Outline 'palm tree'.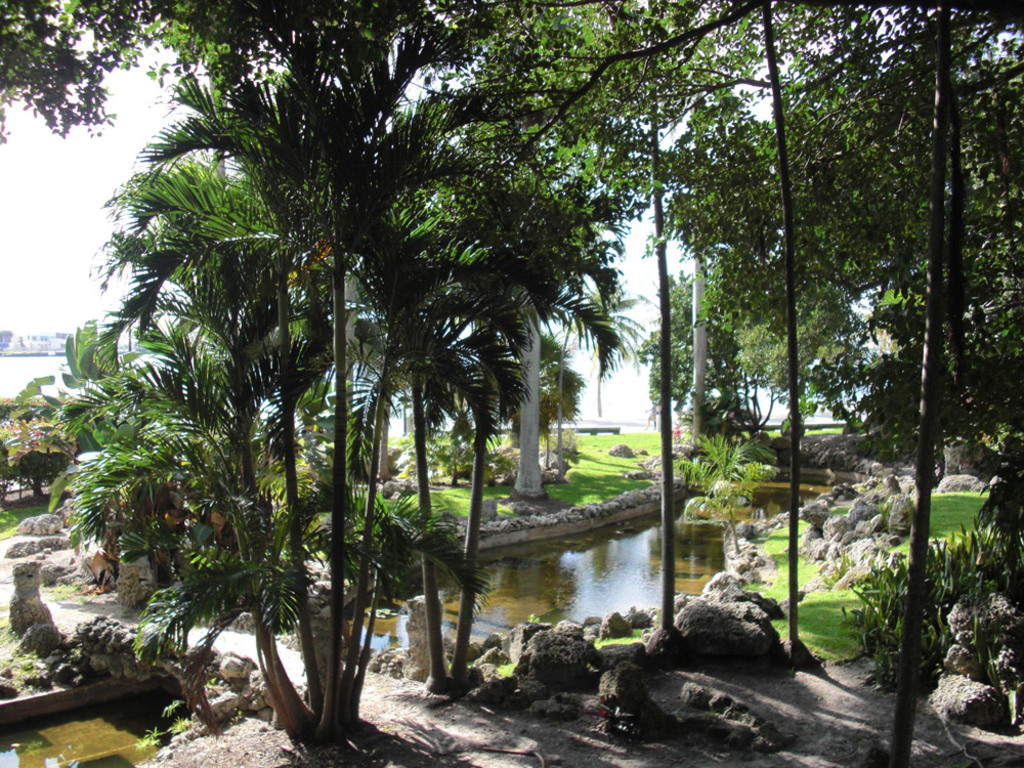
Outline: (left=724, top=124, right=1023, bottom=766).
